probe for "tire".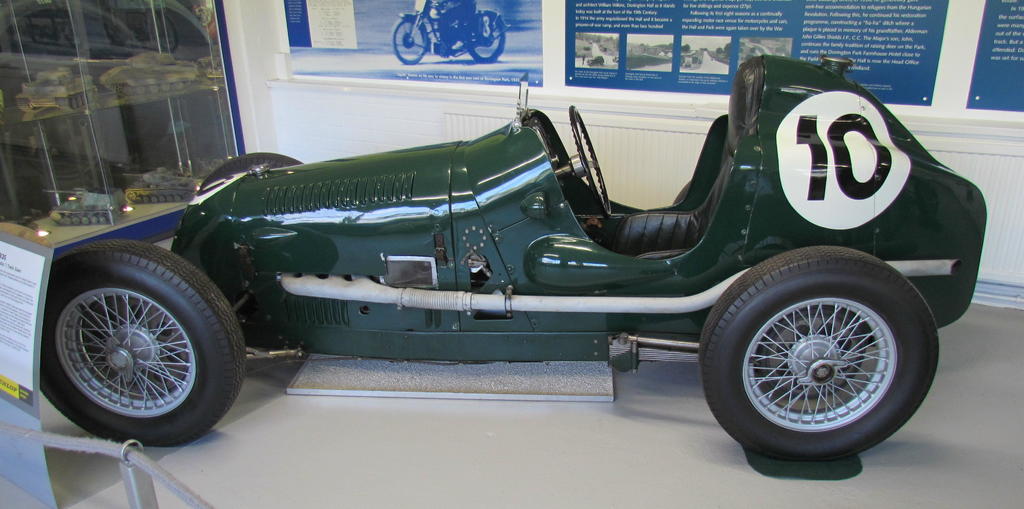
Probe result: [700, 242, 943, 457].
